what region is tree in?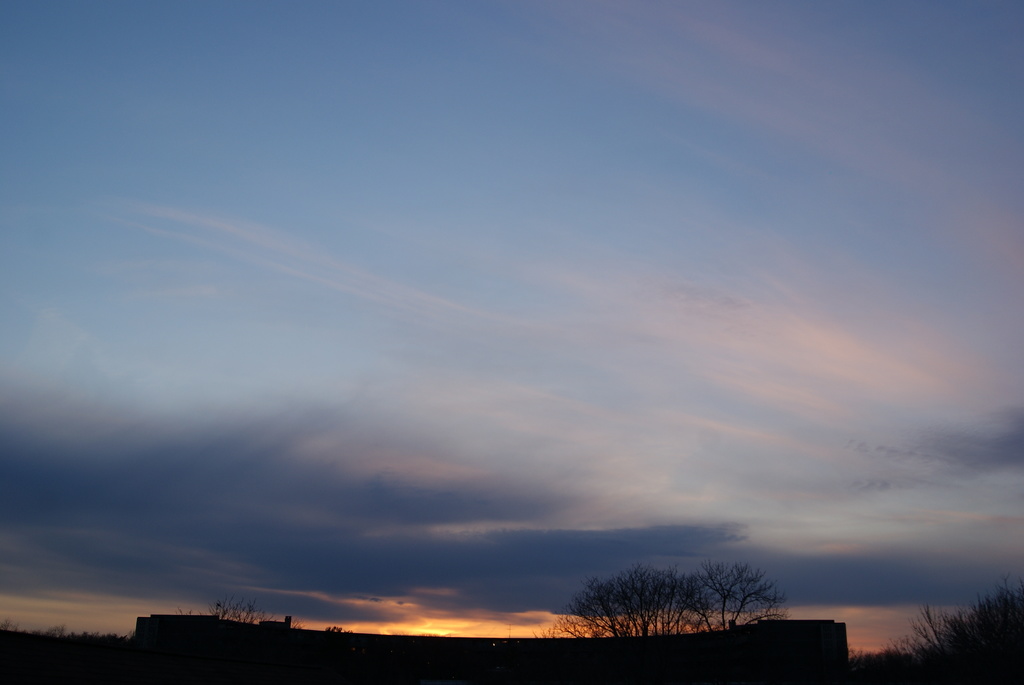
Rect(867, 585, 1023, 684).
